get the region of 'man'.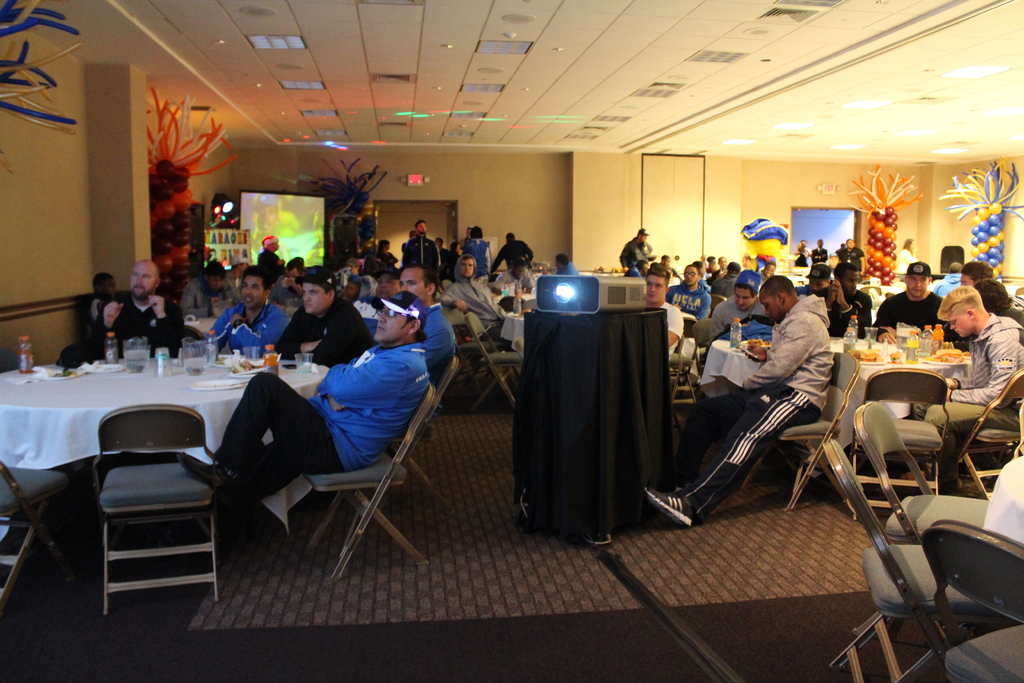
(left=711, top=268, right=770, bottom=340).
